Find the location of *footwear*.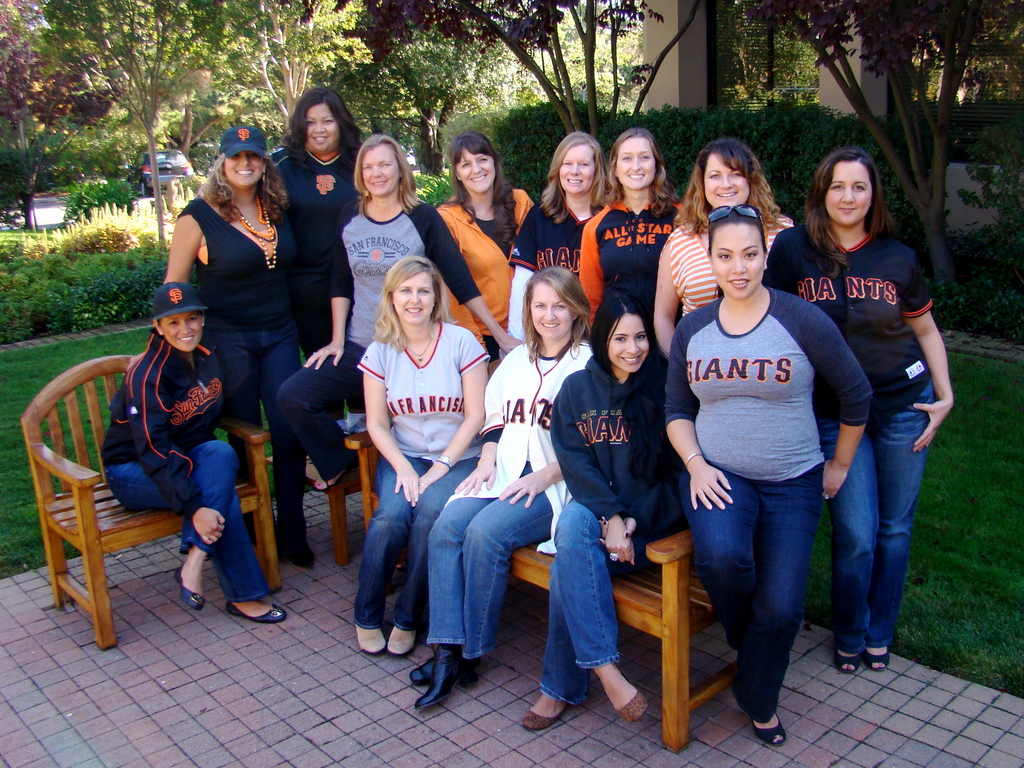
Location: (x1=177, y1=576, x2=205, y2=612).
